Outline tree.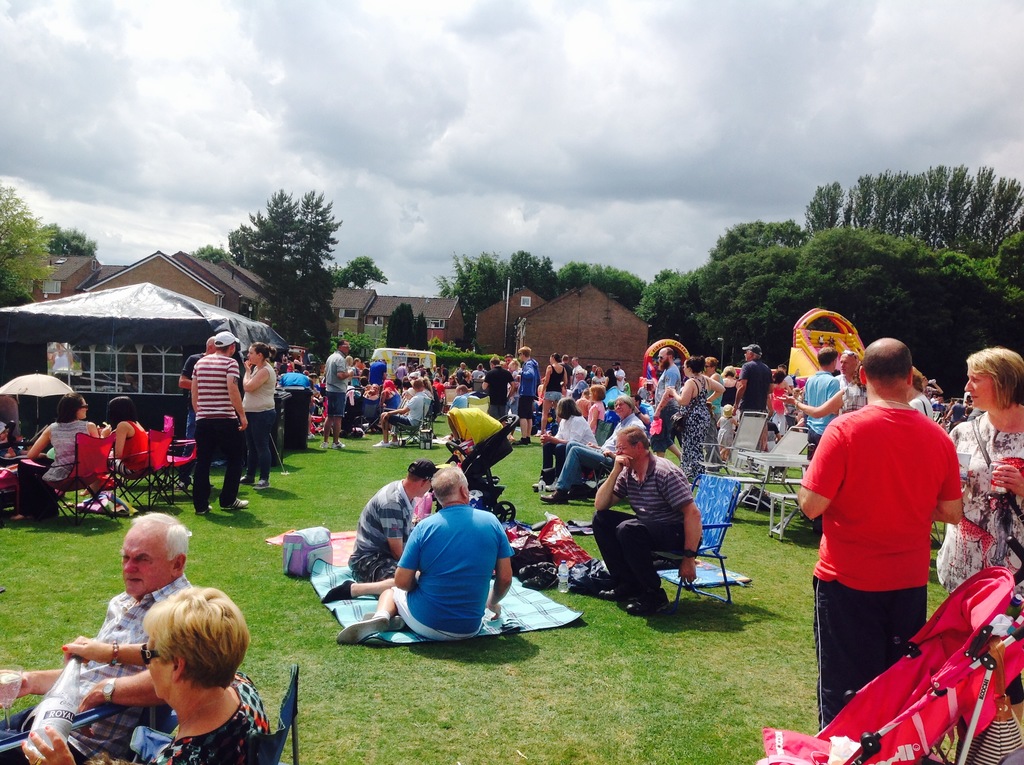
Outline: {"x1": 389, "y1": 298, "x2": 419, "y2": 355}.
